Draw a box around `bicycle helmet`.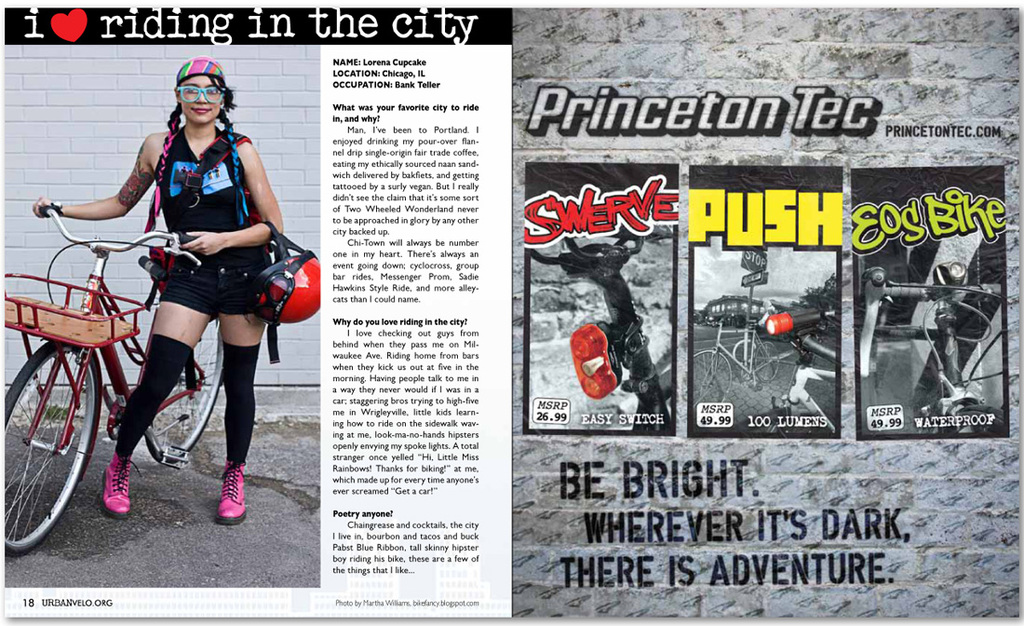
[x1=249, y1=225, x2=323, y2=365].
